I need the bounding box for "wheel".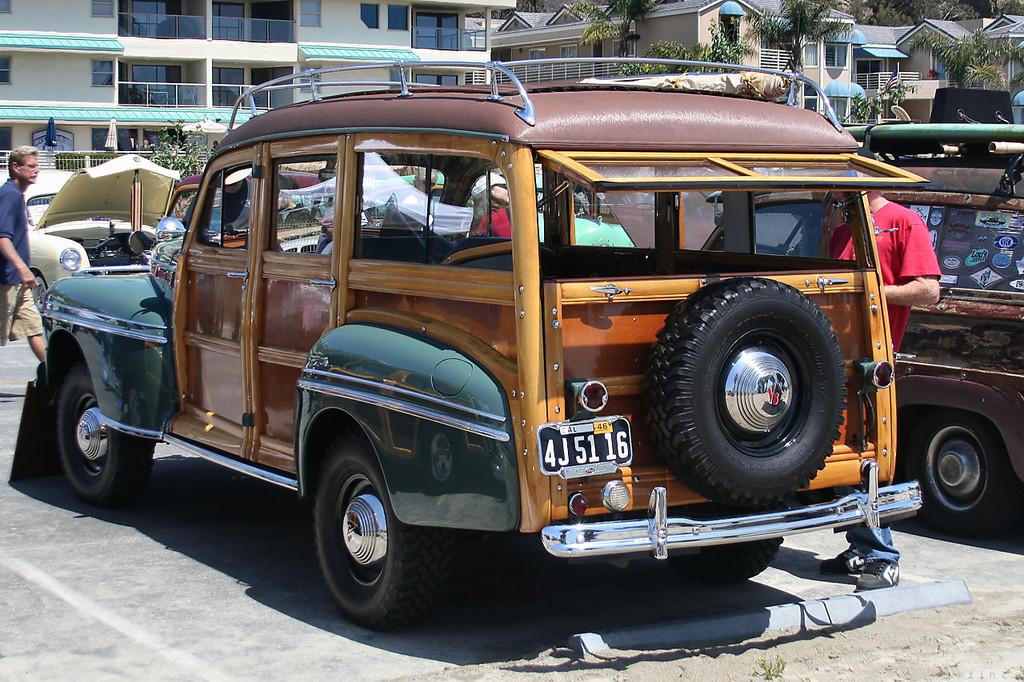
Here it is: region(32, 272, 46, 331).
